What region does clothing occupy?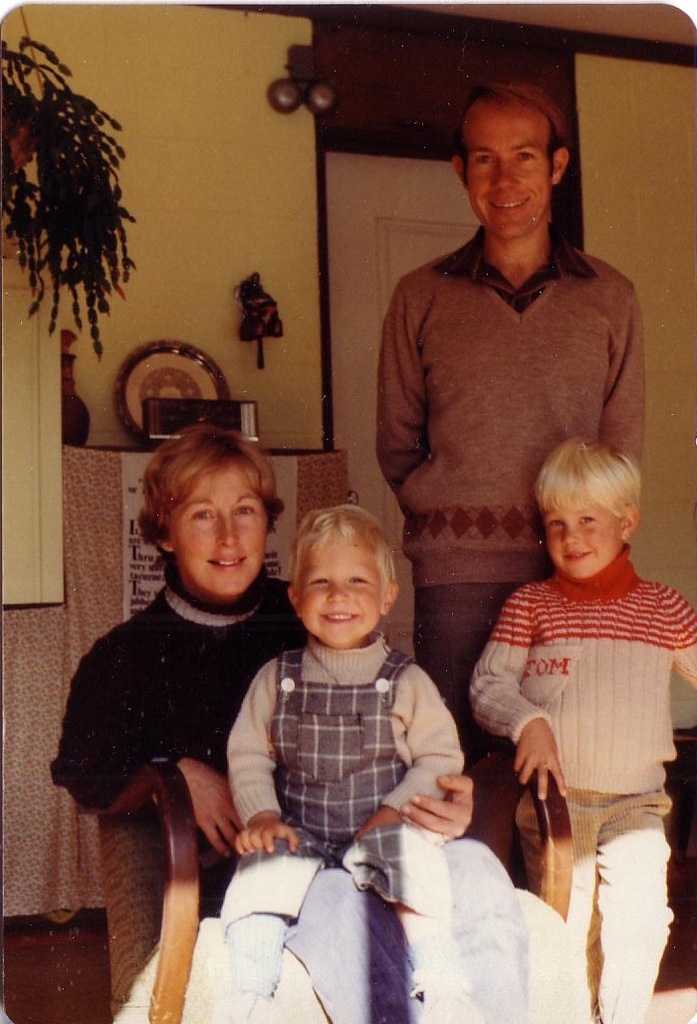
region(372, 228, 647, 779).
